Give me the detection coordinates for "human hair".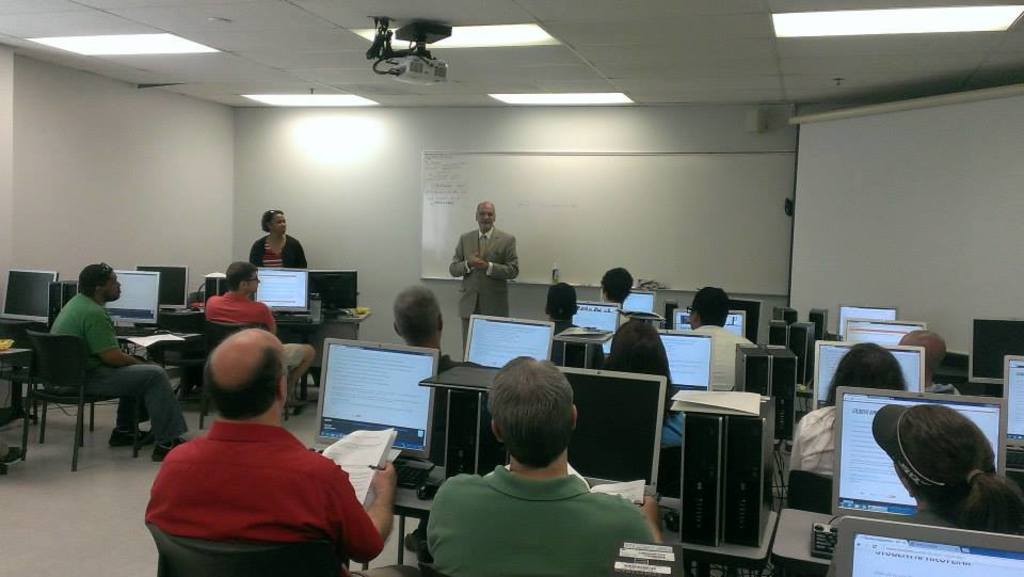
(left=389, top=281, right=439, bottom=337).
